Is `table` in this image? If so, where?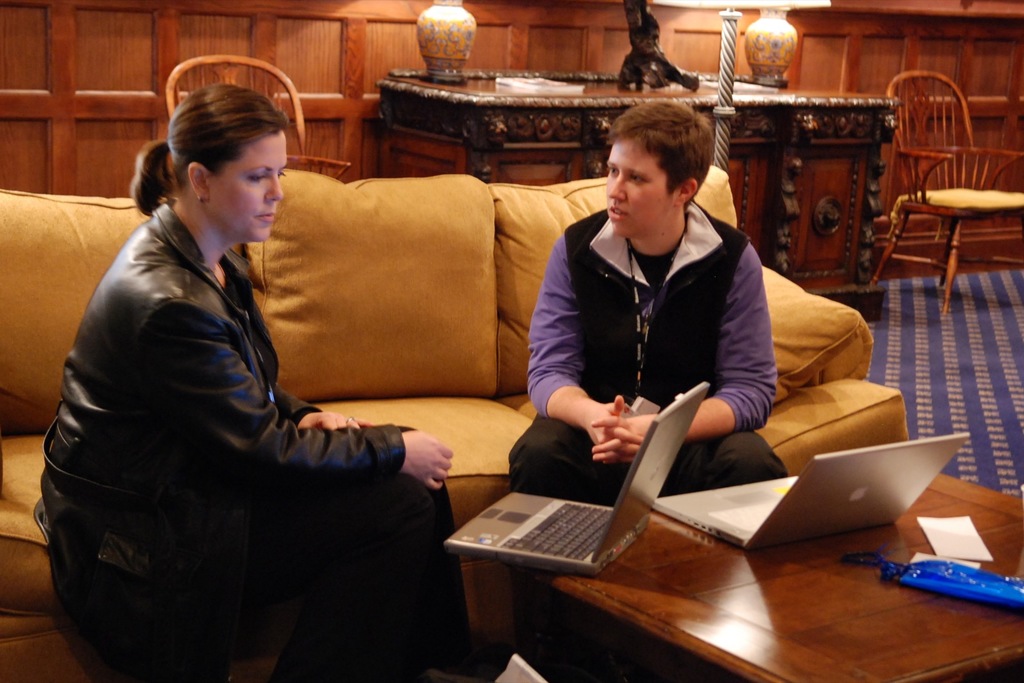
Yes, at locate(499, 457, 1023, 682).
